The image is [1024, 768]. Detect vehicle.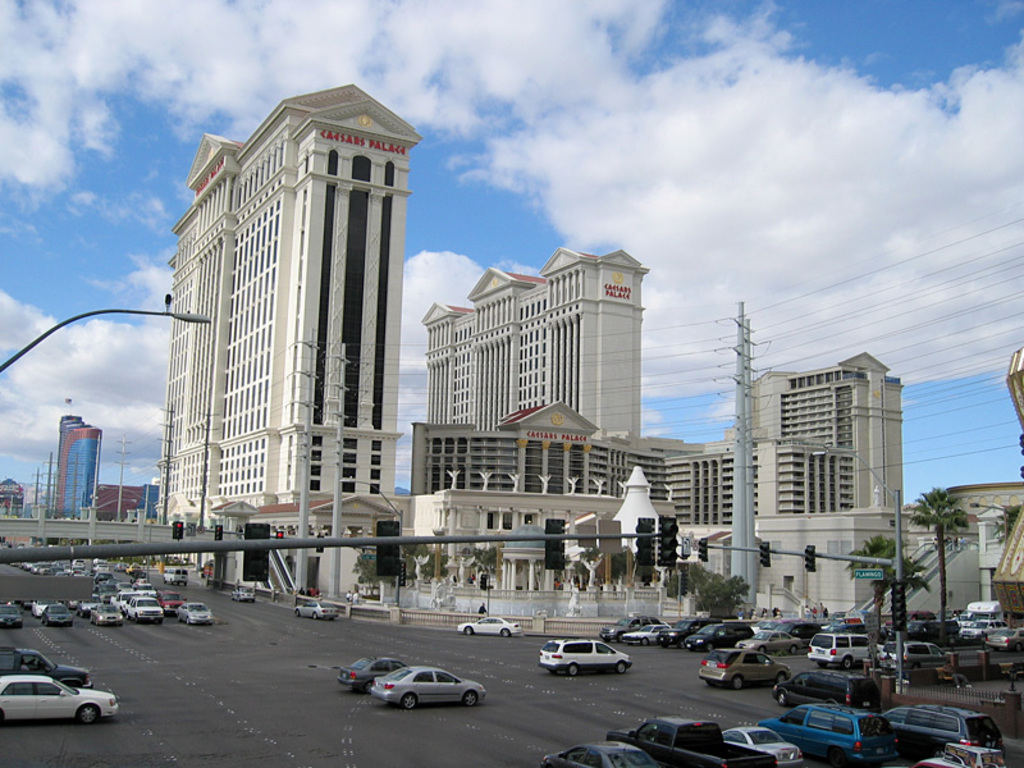
Detection: (left=164, top=563, right=192, bottom=585).
